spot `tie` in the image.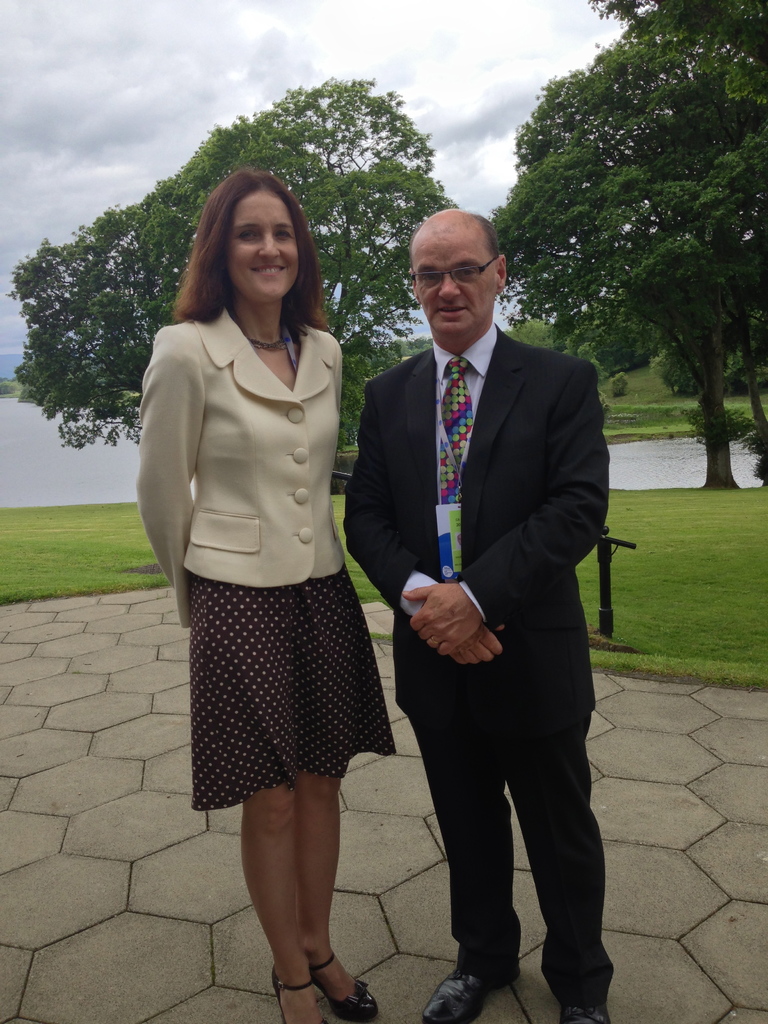
`tie` found at detection(437, 362, 476, 580).
